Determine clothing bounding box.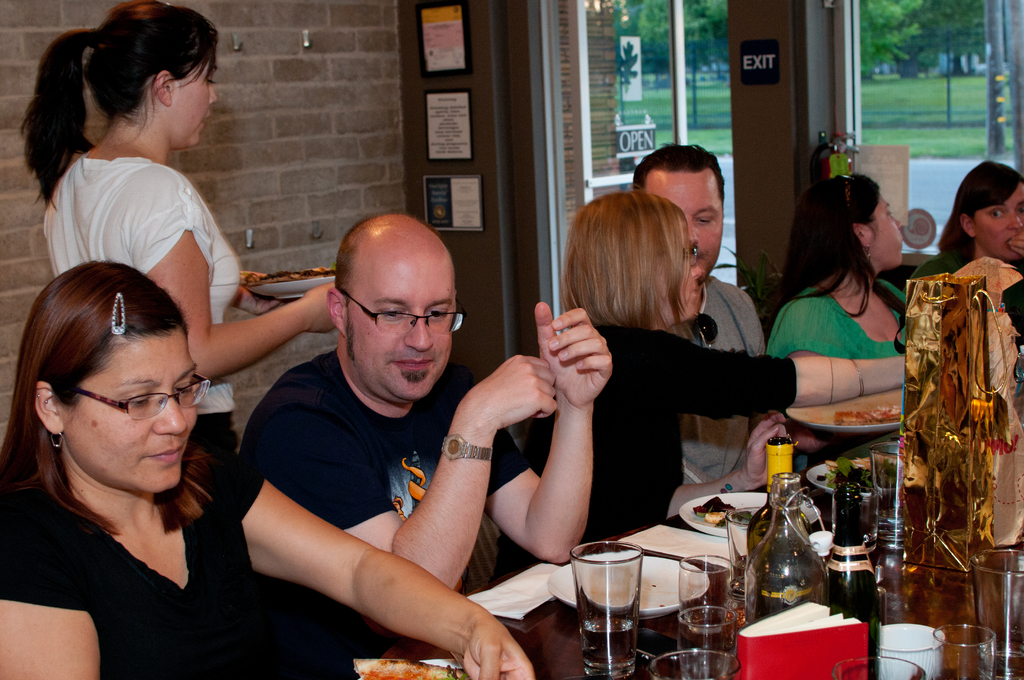
Determined: {"left": 237, "top": 351, "right": 529, "bottom": 679}.
